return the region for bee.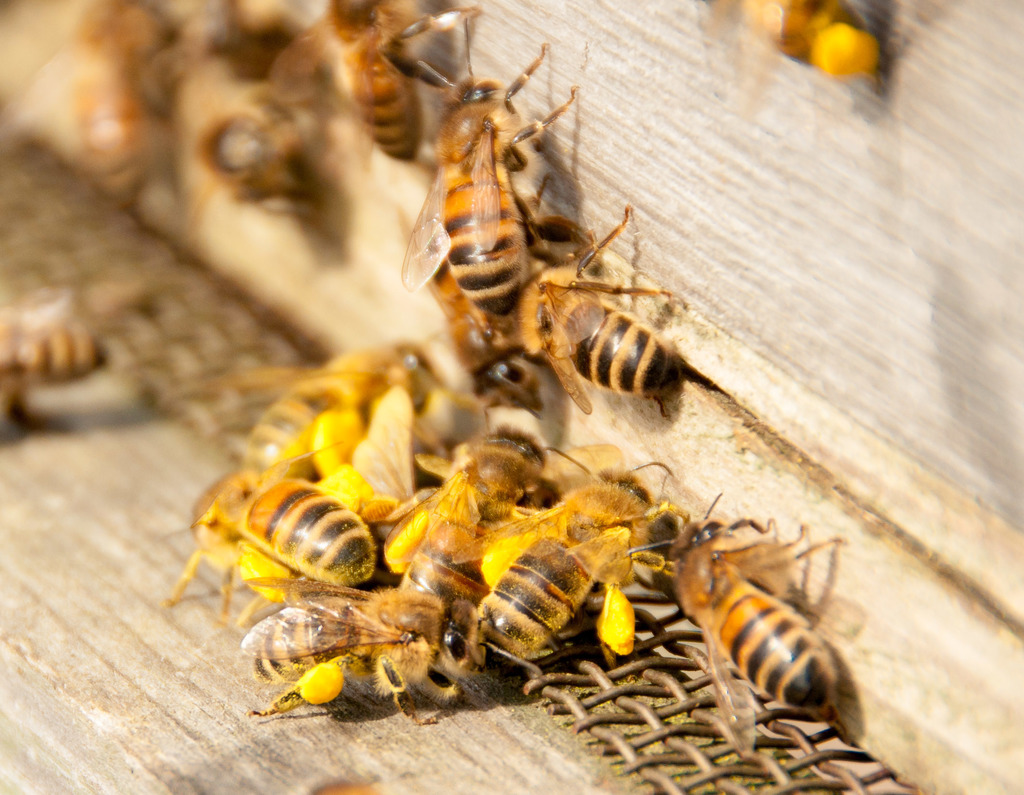
[245, 554, 470, 711].
